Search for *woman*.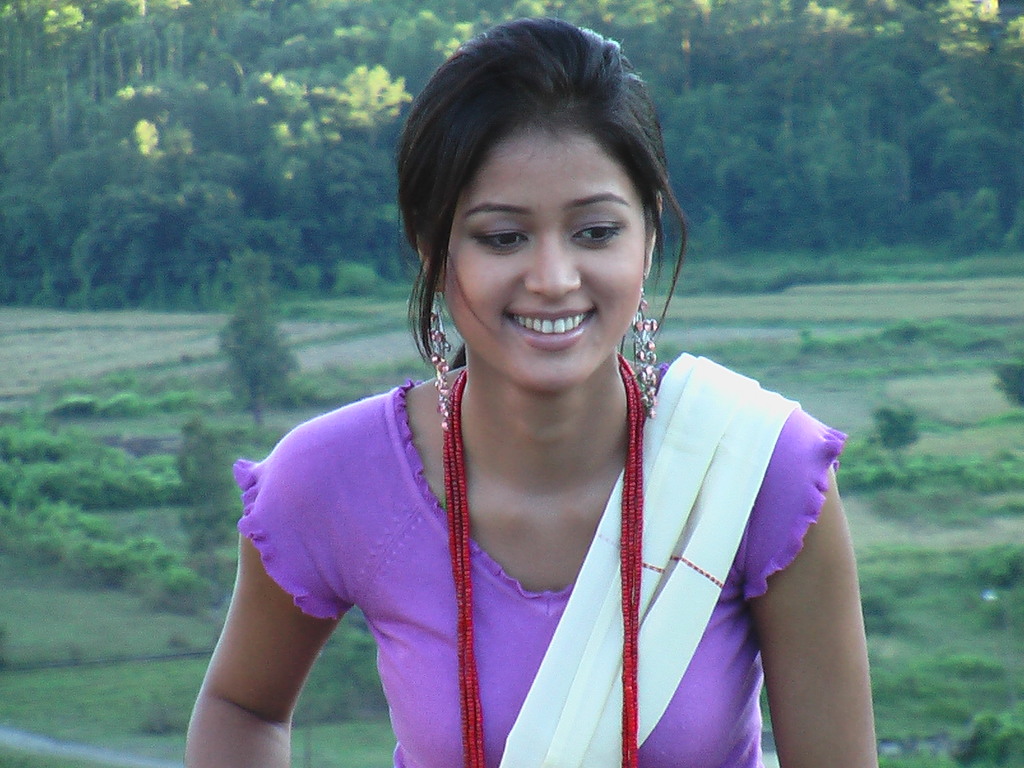
Found at {"x1": 196, "y1": 39, "x2": 860, "y2": 762}.
